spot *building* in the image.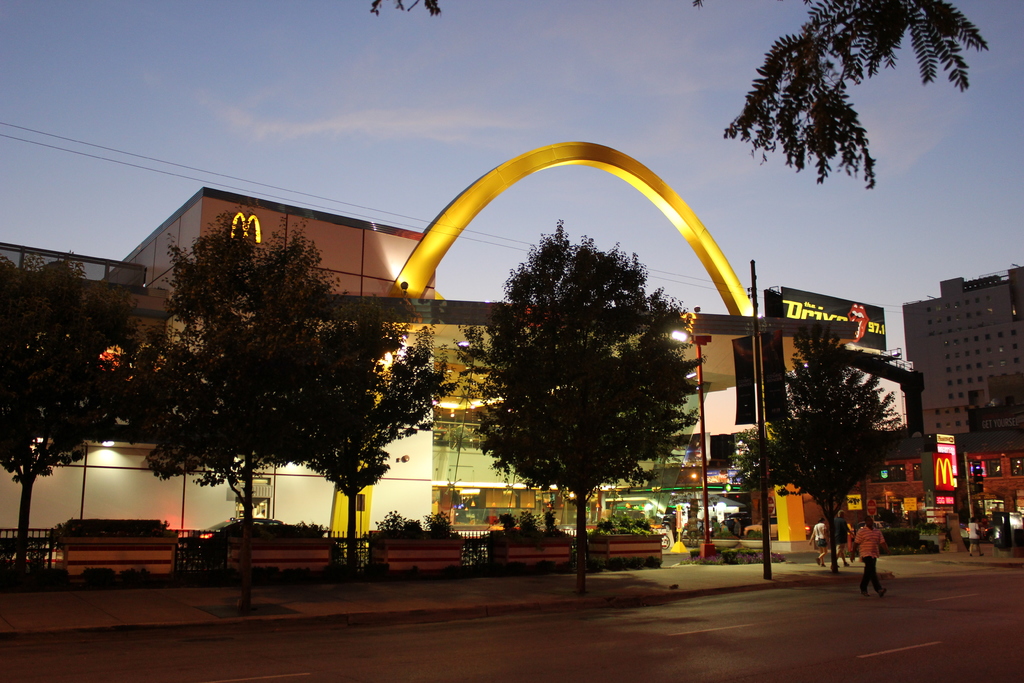
*building* found at {"x1": 6, "y1": 136, "x2": 921, "y2": 563}.
